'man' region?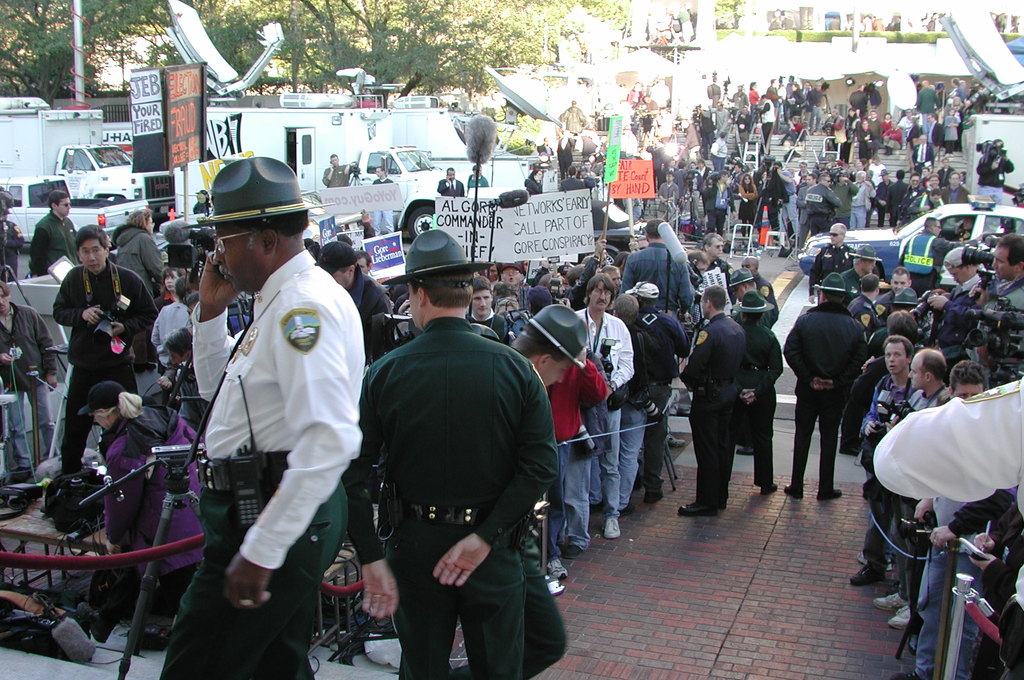
x1=558, y1=96, x2=591, y2=141
